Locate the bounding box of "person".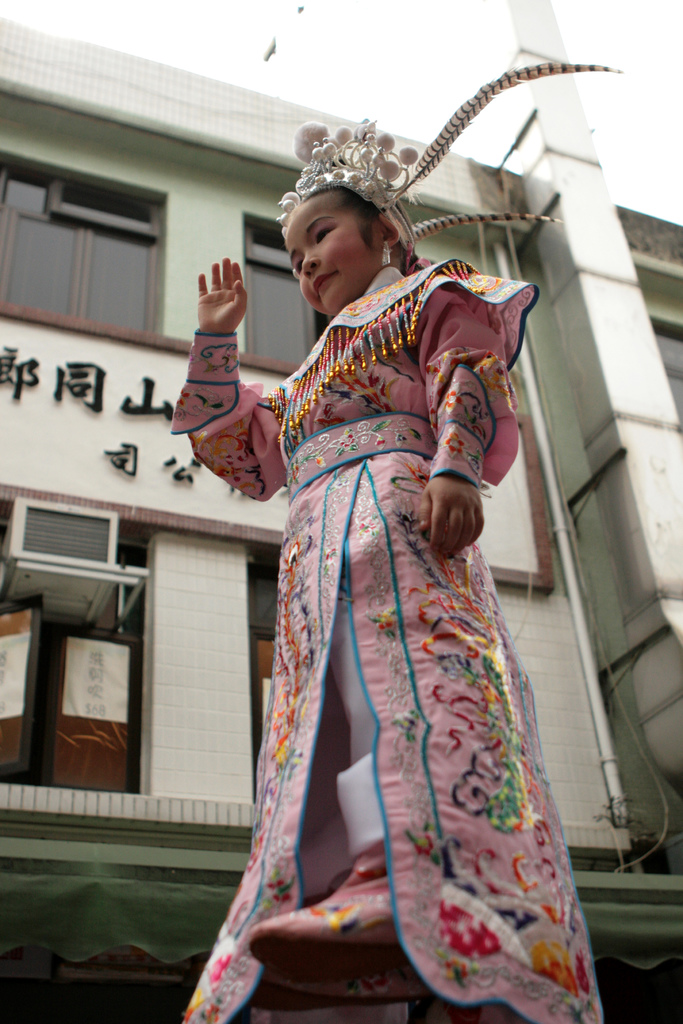
Bounding box: region(168, 93, 555, 996).
